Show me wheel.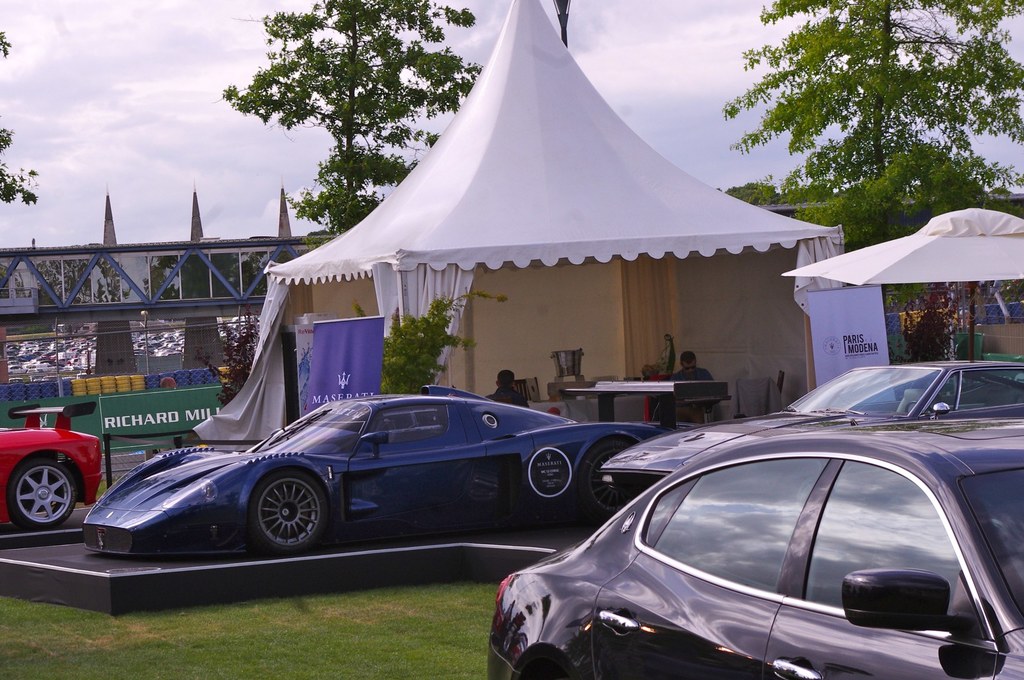
wheel is here: bbox=[246, 468, 334, 555].
